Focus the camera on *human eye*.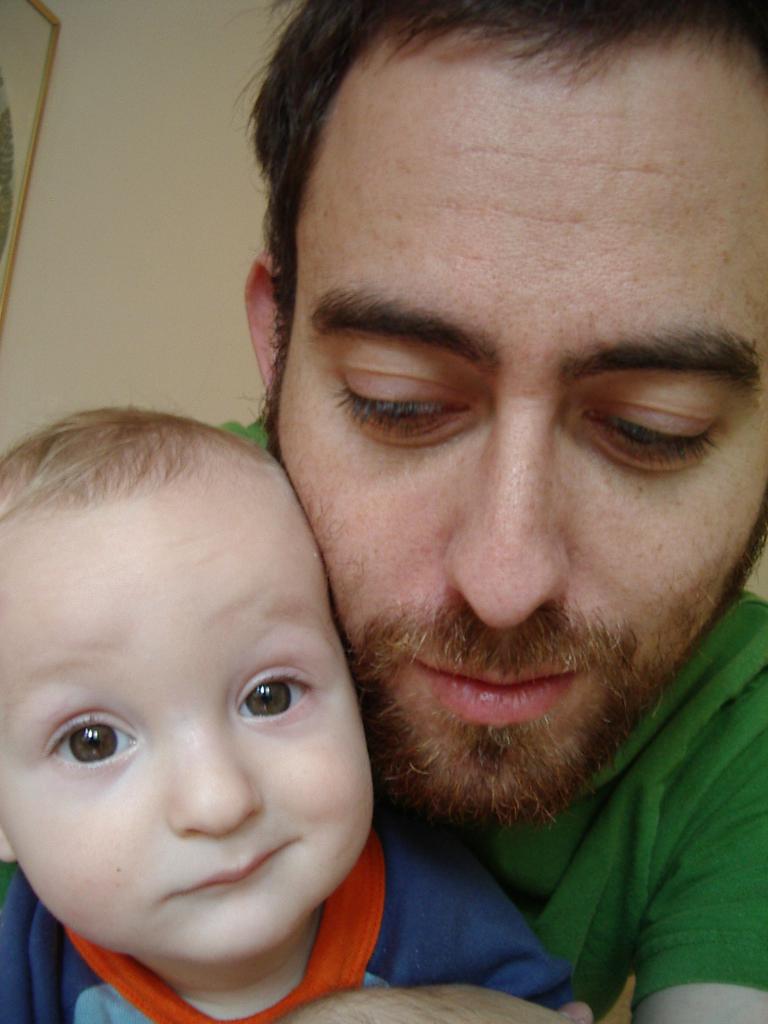
Focus region: box=[230, 655, 330, 740].
